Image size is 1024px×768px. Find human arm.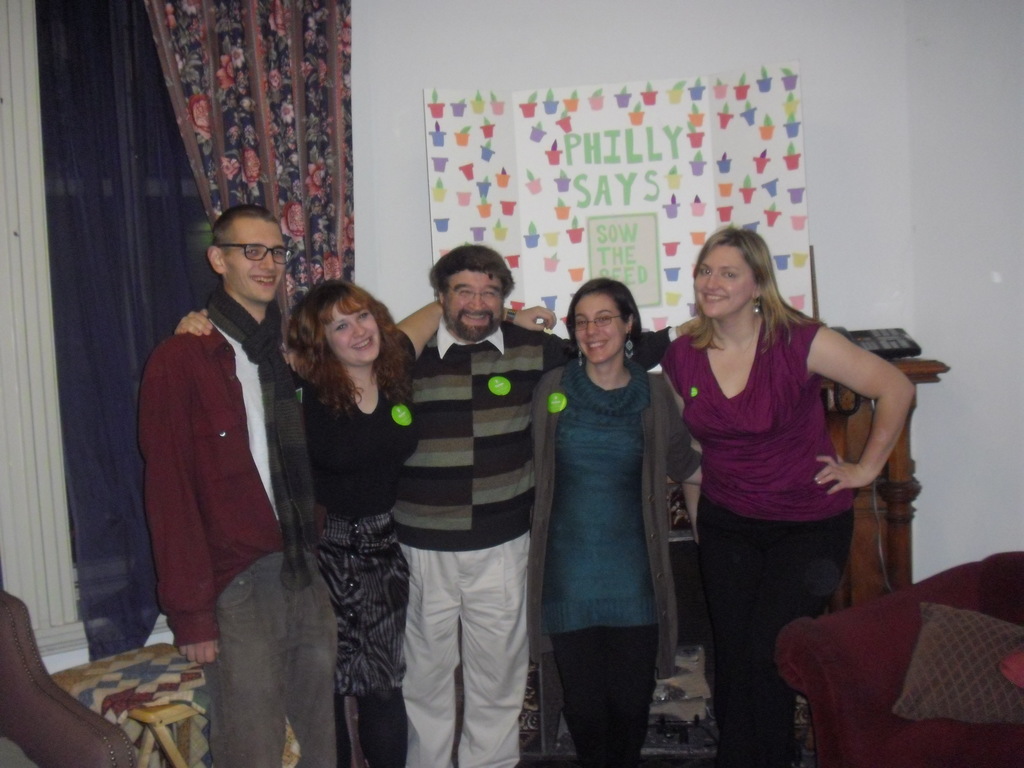
rect(532, 315, 700, 372).
